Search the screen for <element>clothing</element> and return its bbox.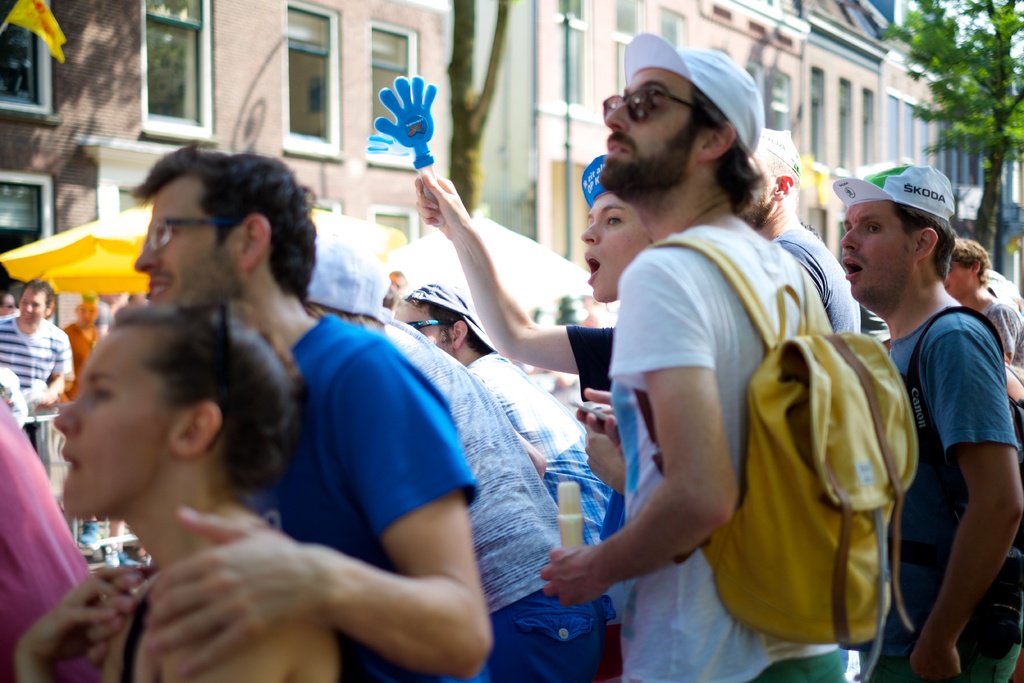
Found: <box>744,136,866,682</box>.
